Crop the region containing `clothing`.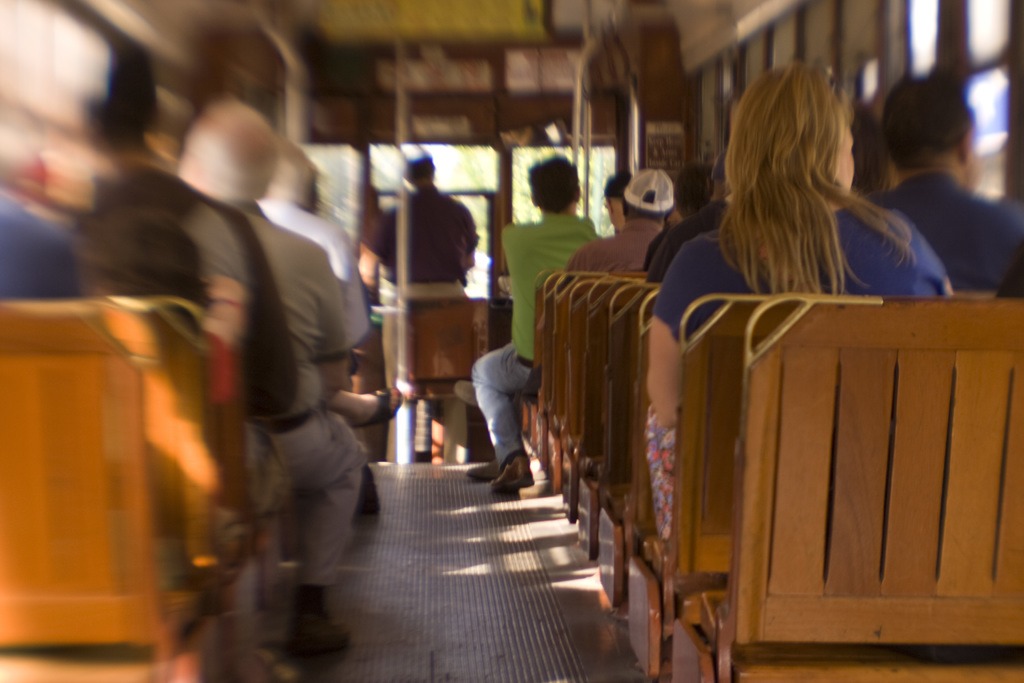
Crop region: (259, 196, 362, 348).
